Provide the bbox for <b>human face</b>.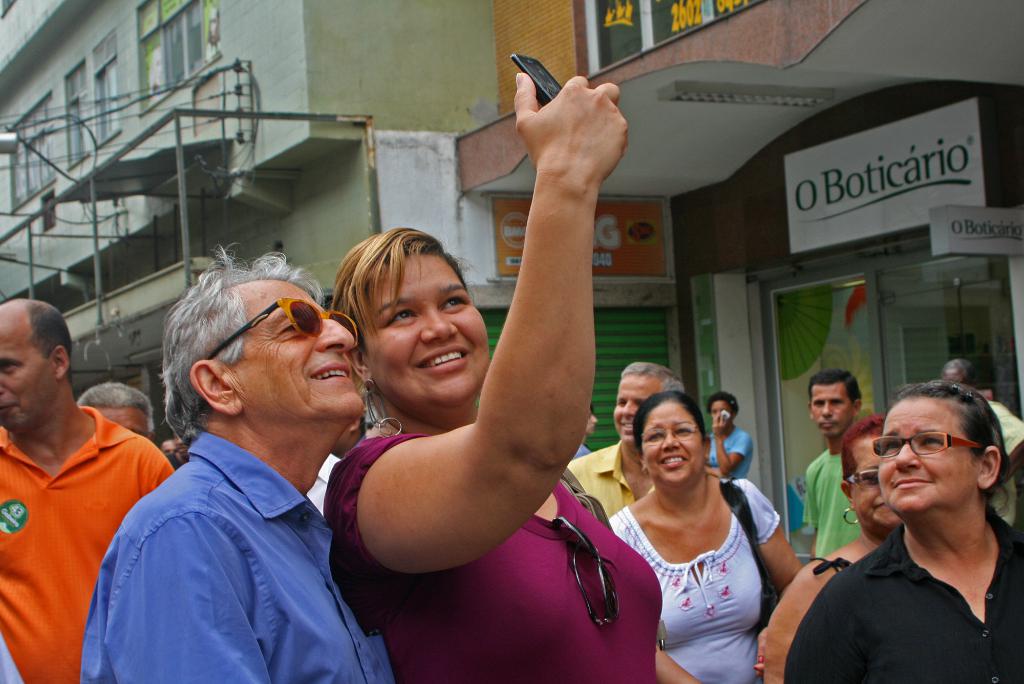
[left=875, top=402, right=982, bottom=514].
